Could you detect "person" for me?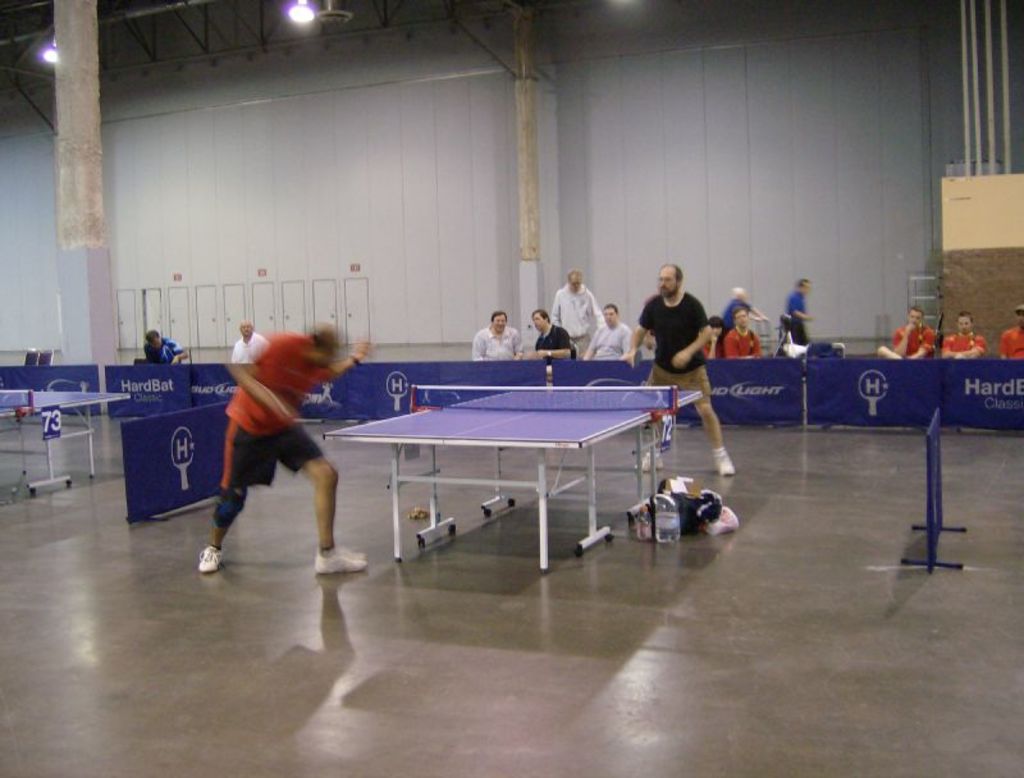
Detection result: (724, 285, 762, 319).
